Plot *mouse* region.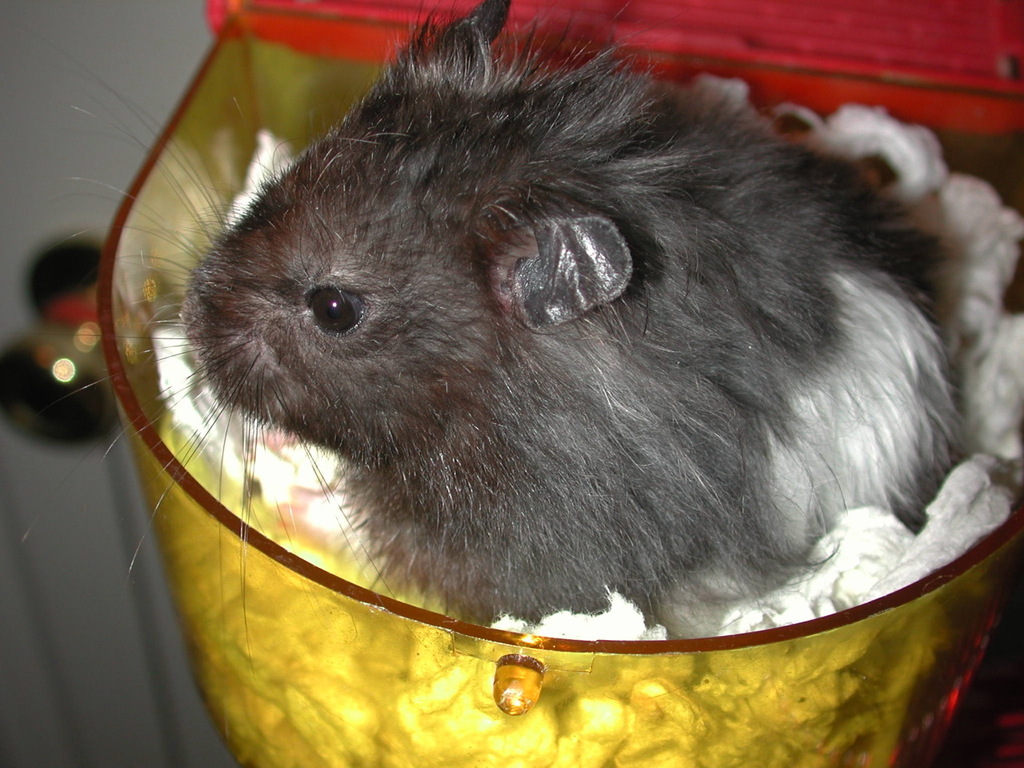
Plotted at BBox(58, 13, 978, 641).
